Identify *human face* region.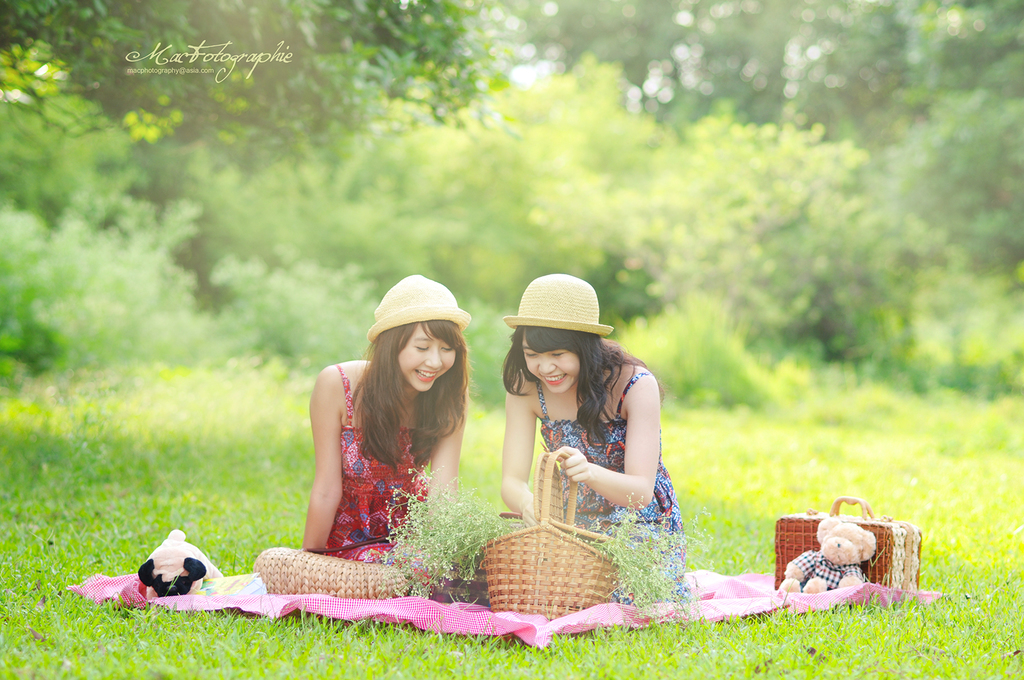
Region: {"left": 398, "top": 323, "right": 456, "bottom": 393}.
